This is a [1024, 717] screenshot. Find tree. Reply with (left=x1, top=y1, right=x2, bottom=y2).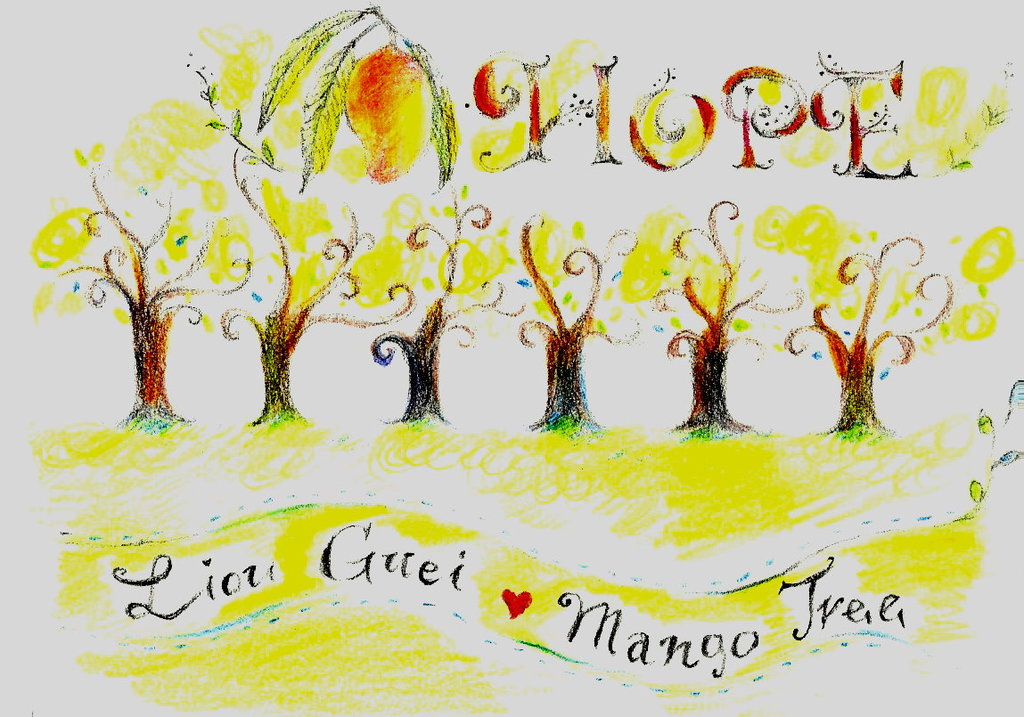
(left=509, top=211, right=602, bottom=432).
